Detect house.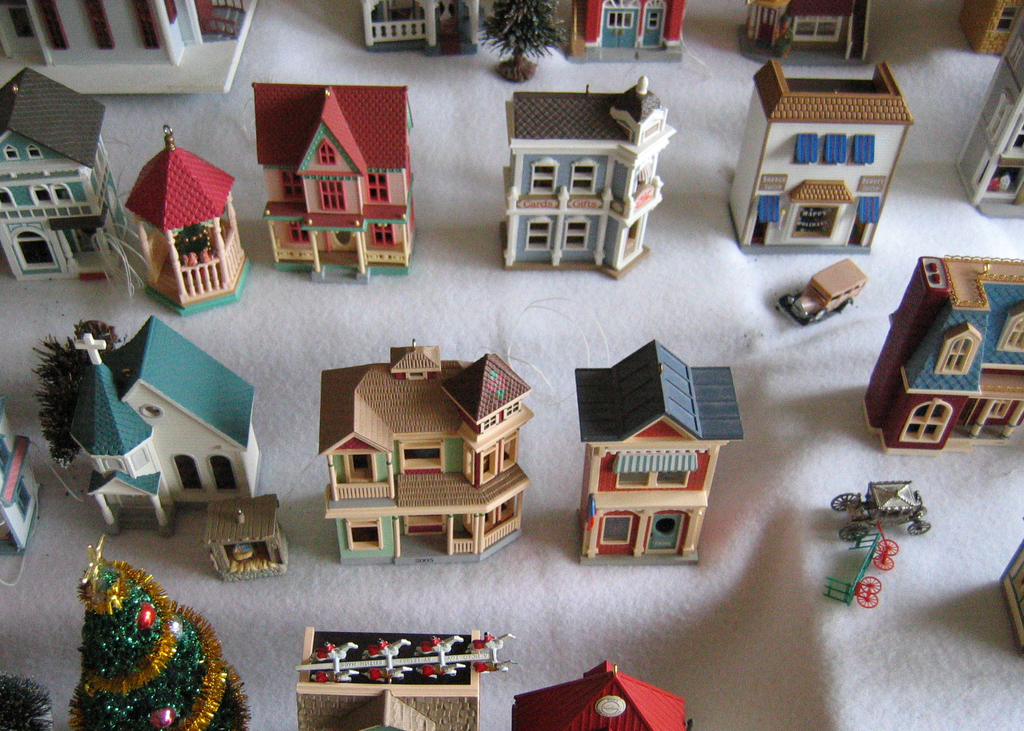
Detected at crop(500, 90, 682, 280).
